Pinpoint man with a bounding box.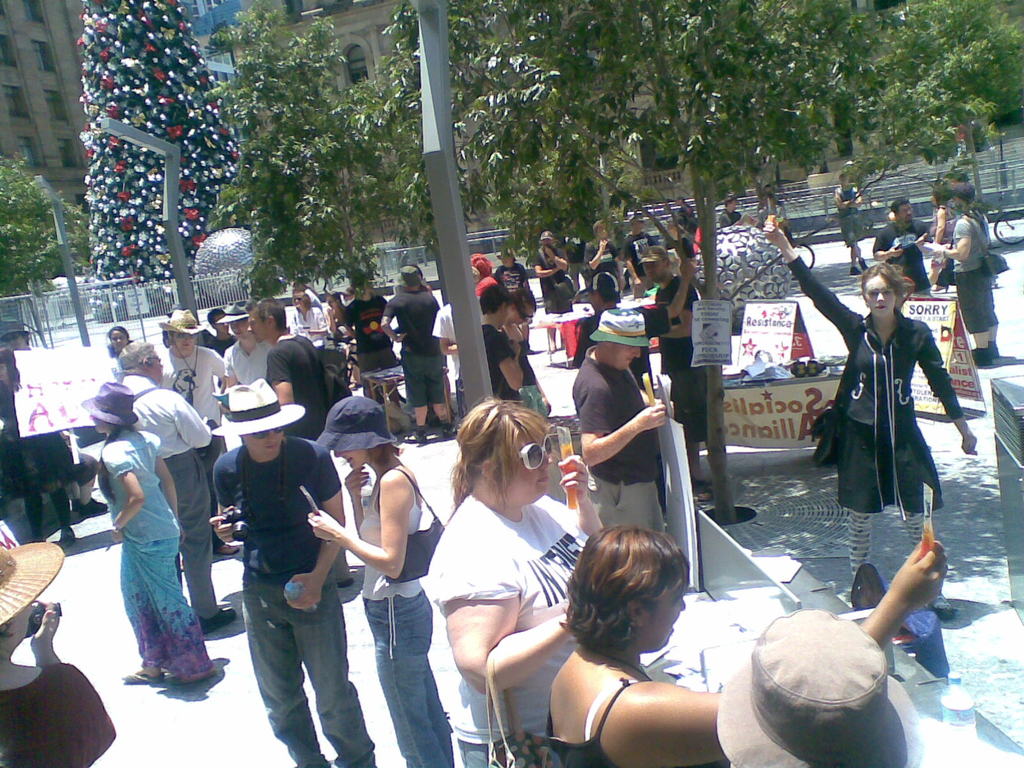
box=[837, 175, 865, 278].
